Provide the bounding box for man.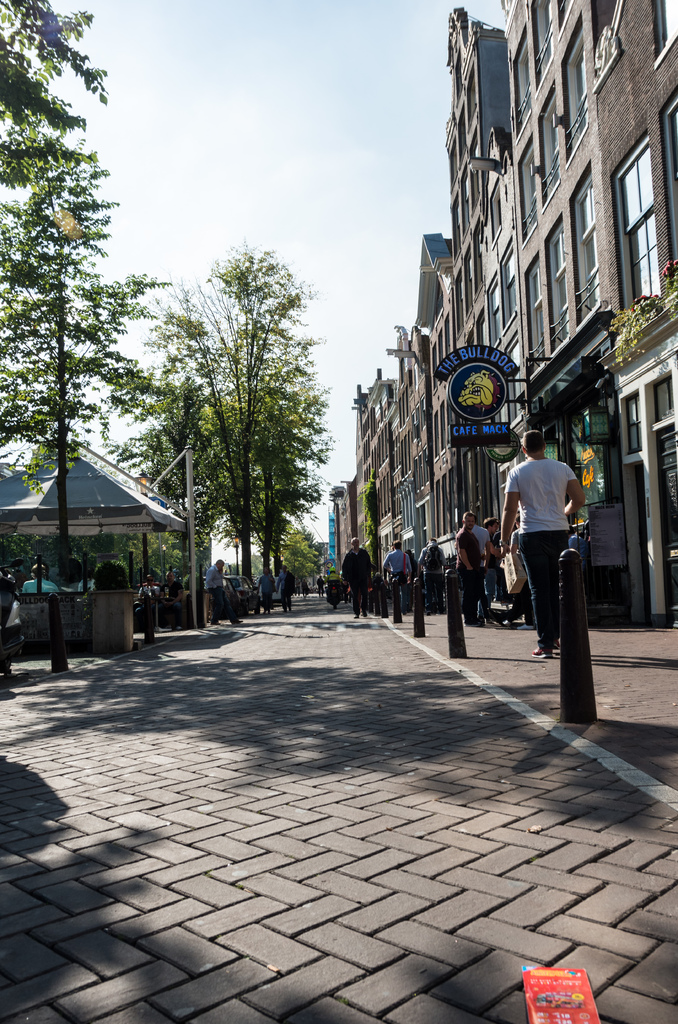
484,517,499,620.
